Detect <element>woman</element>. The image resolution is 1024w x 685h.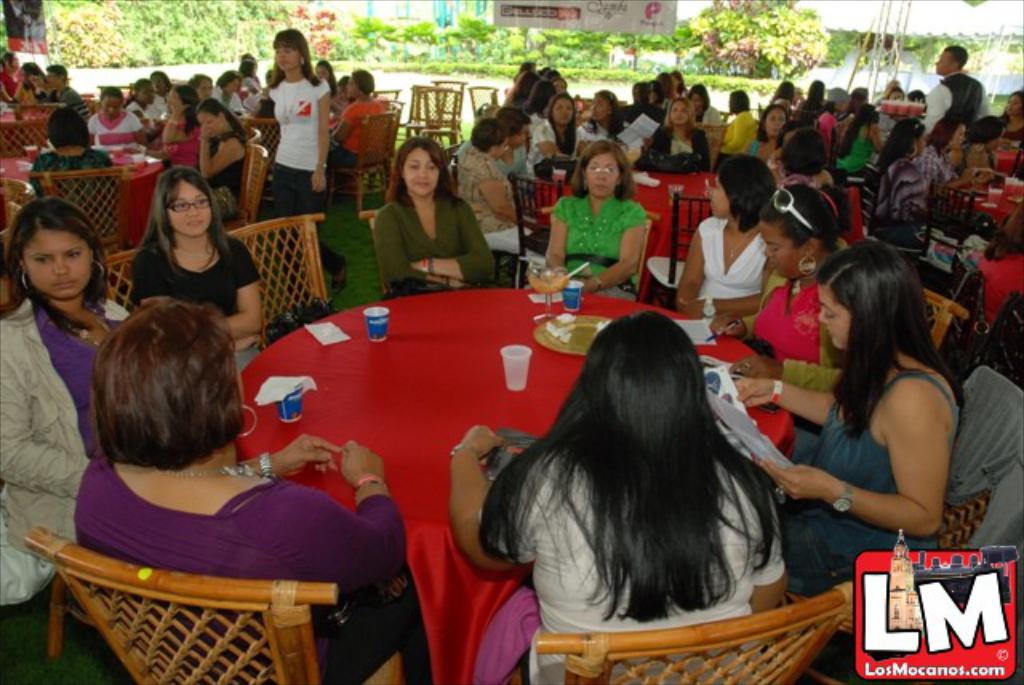
914, 115, 973, 200.
